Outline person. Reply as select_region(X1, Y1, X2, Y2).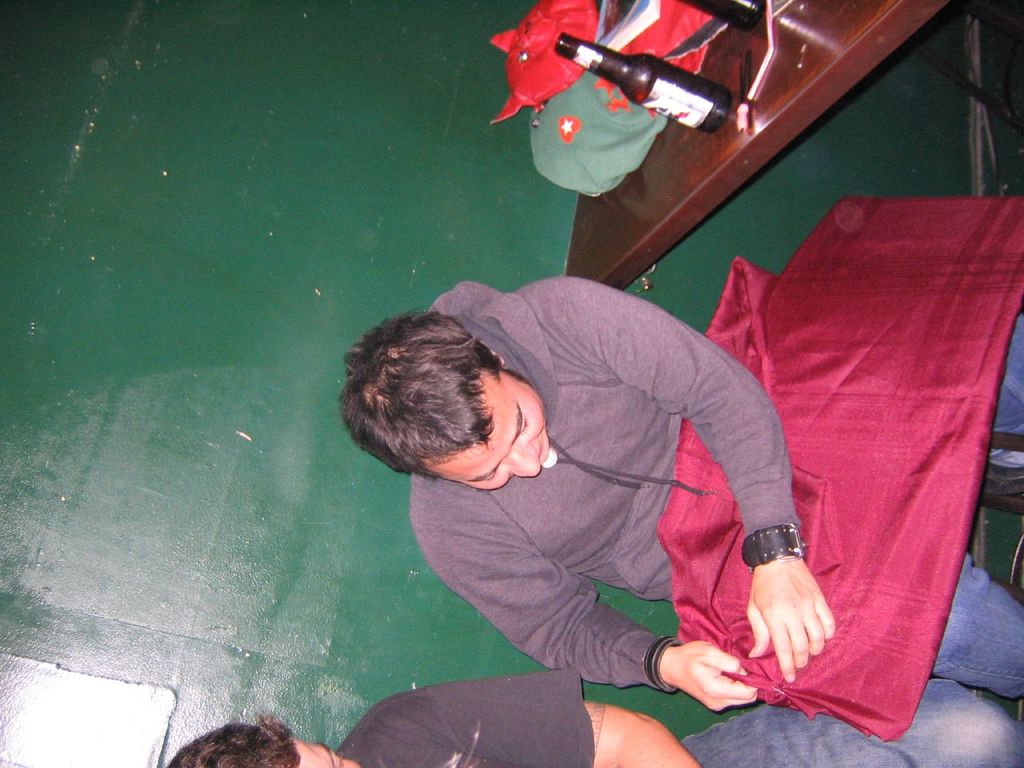
select_region(167, 666, 911, 767).
